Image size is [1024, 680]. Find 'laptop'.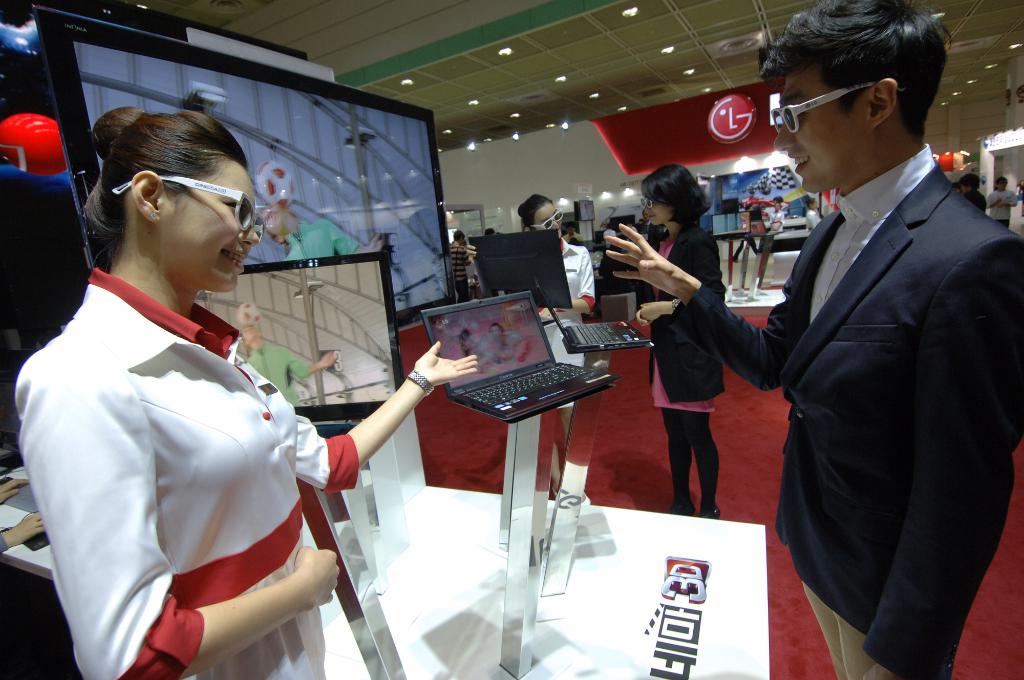
{"x1": 534, "y1": 277, "x2": 649, "y2": 353}.
